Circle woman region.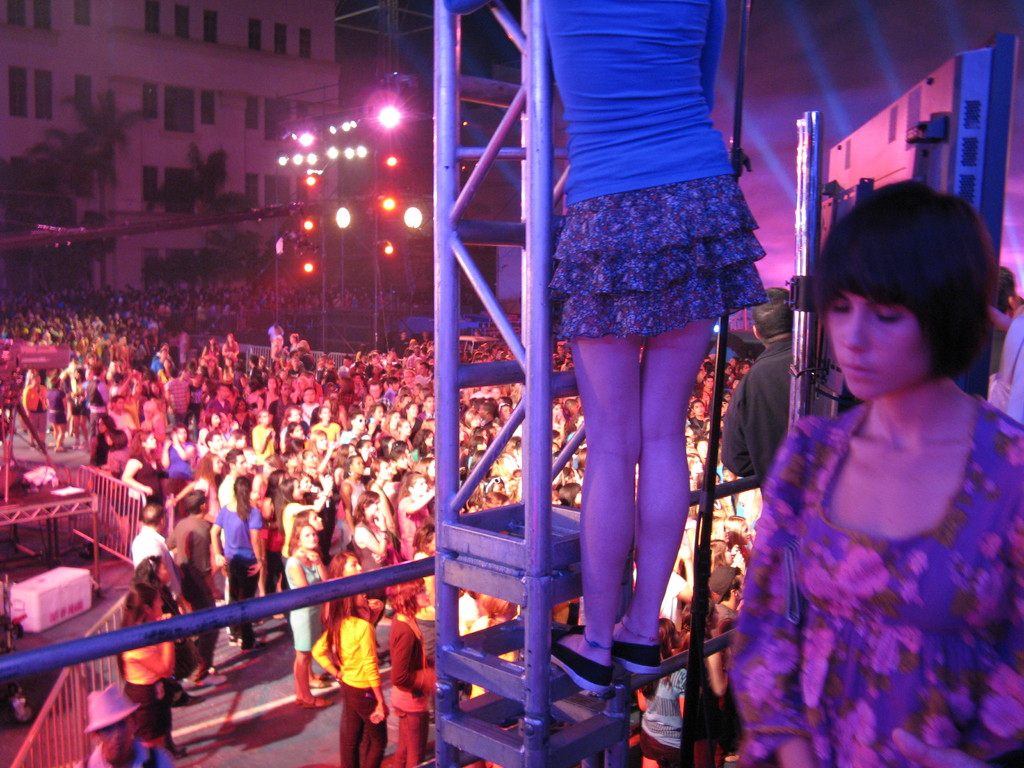
Region: 310:590:388:767.
